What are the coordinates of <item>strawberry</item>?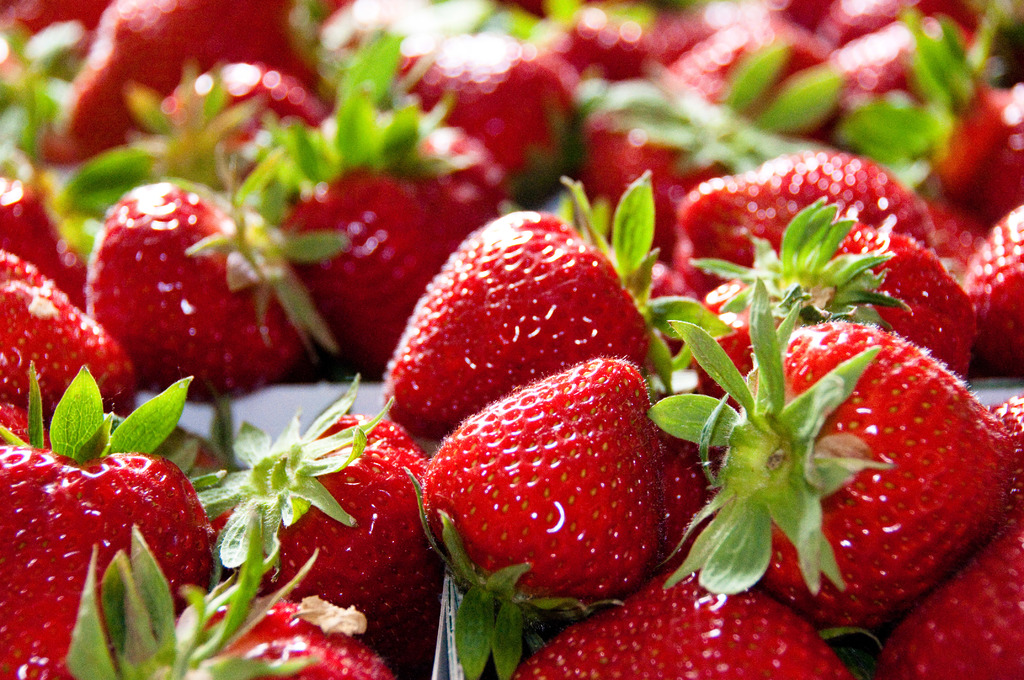
<box>993,385,1023,517</box>.
